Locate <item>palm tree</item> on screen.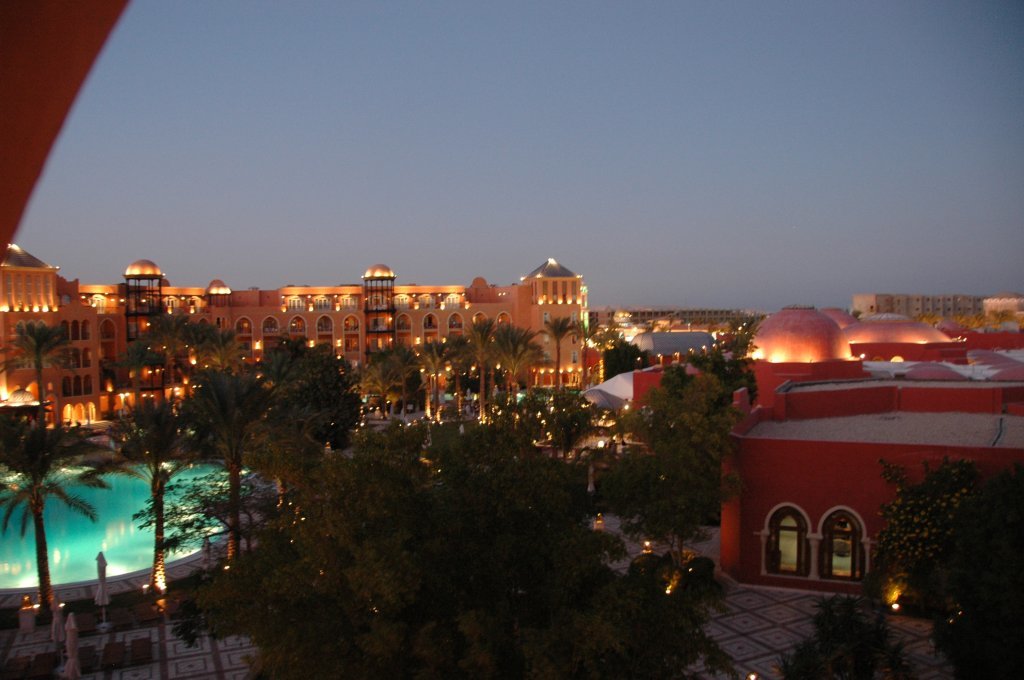
On screen at [7,422,118,627].
